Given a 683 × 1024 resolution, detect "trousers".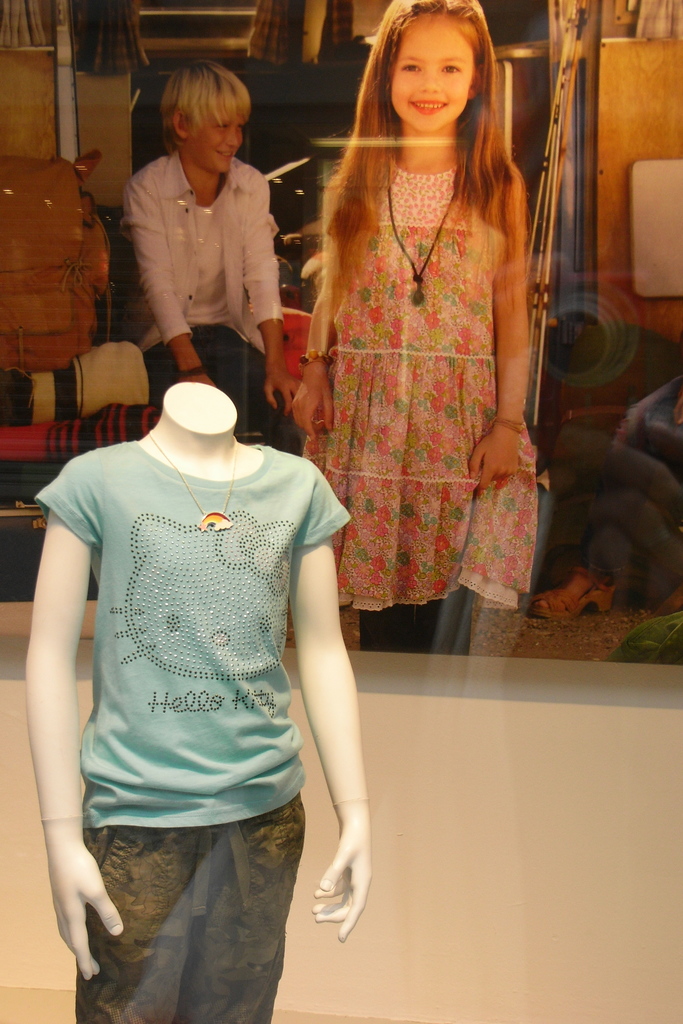
(71, 792, 304, 1023).
